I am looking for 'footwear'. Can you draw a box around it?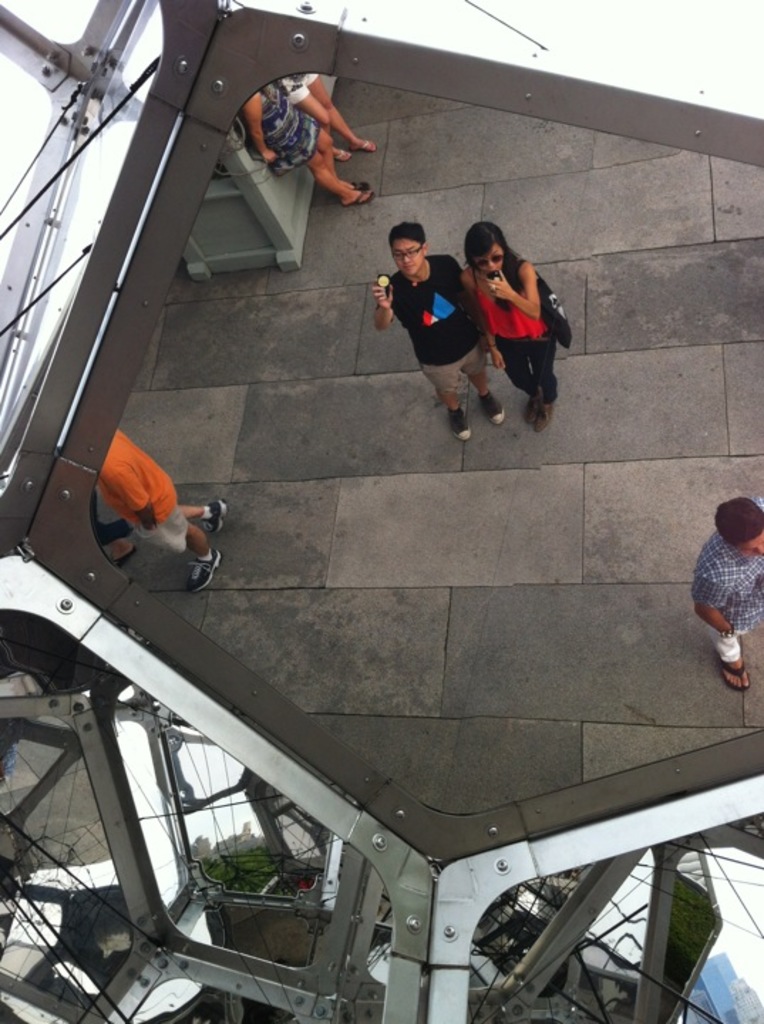
Sure, the bounding box is crop(202, 496, 228, 533).
